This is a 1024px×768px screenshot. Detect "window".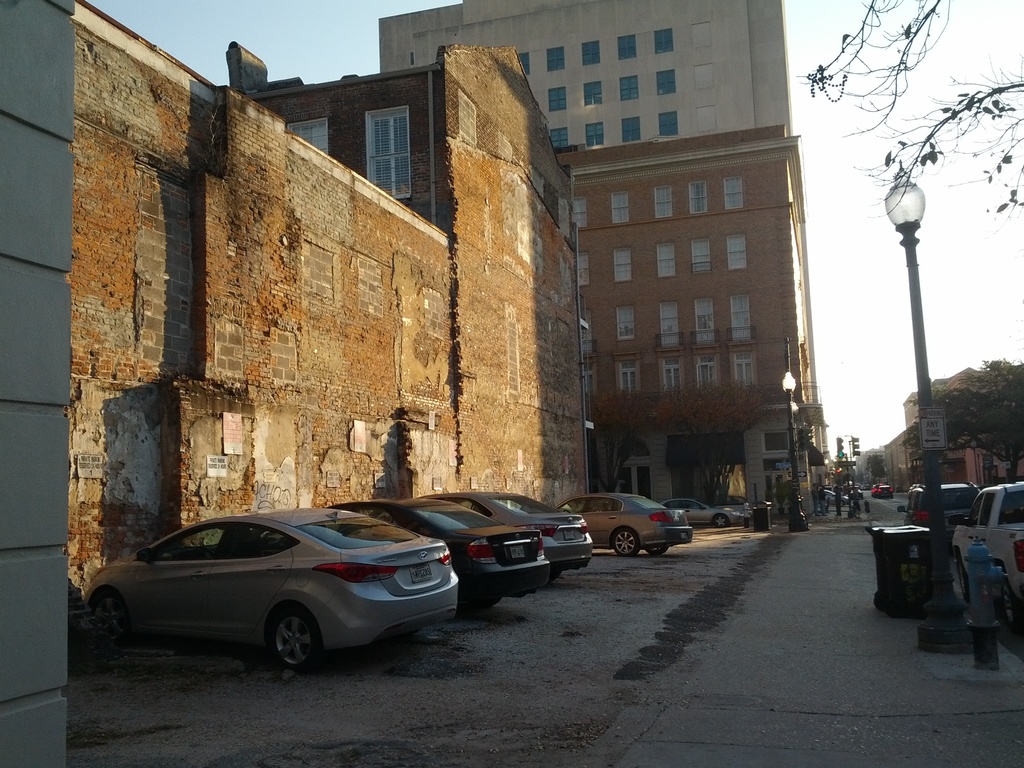
{"left": 583, "top": 40, "right": 599, "bottom": 68}.
